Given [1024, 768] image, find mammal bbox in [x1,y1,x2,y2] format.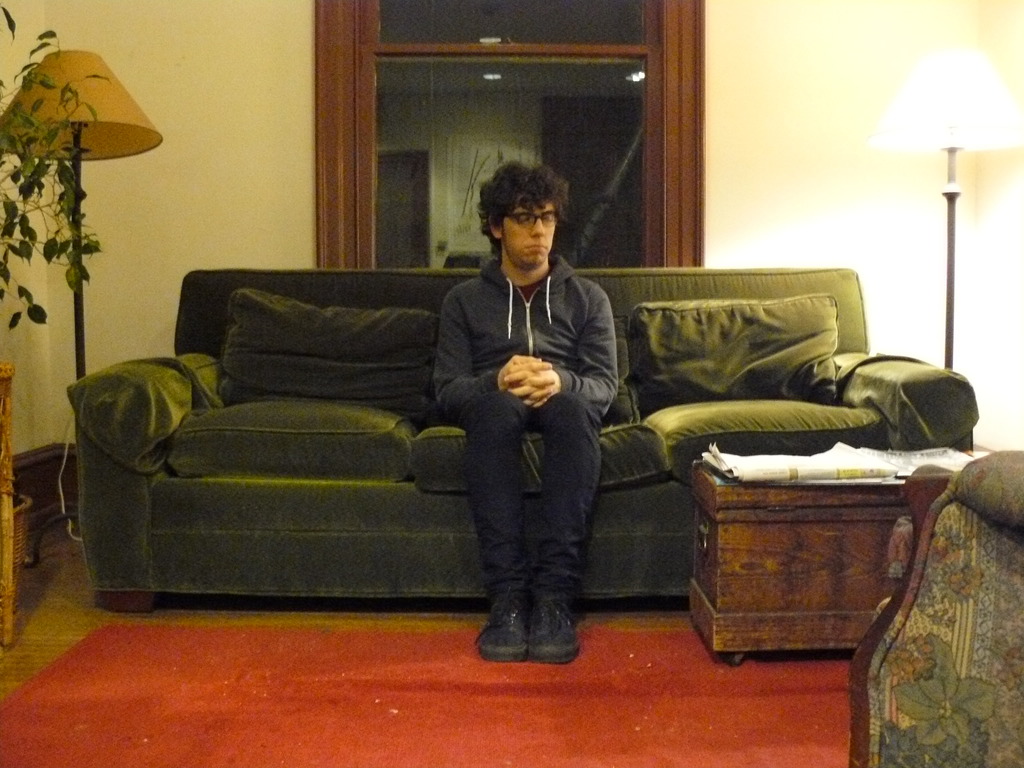
[389,173,627,659].
